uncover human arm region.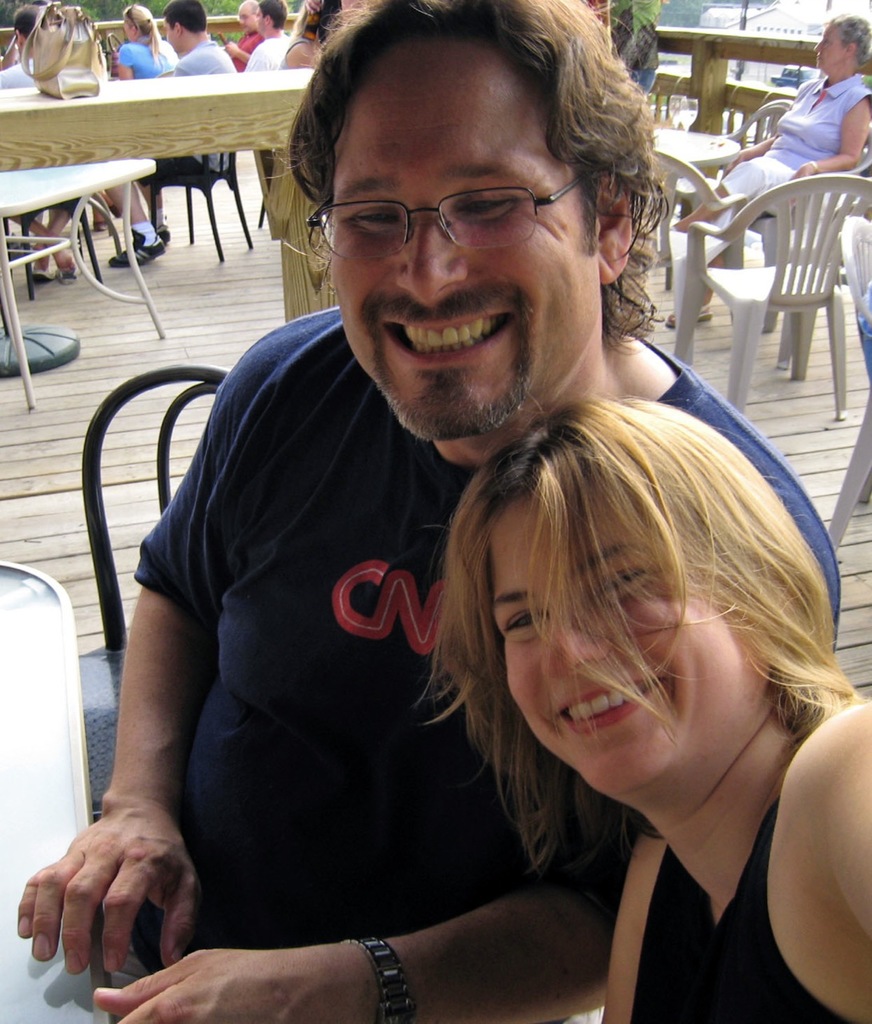
Uncovered: x1=721 y1=115 x2=778 y2=170.
